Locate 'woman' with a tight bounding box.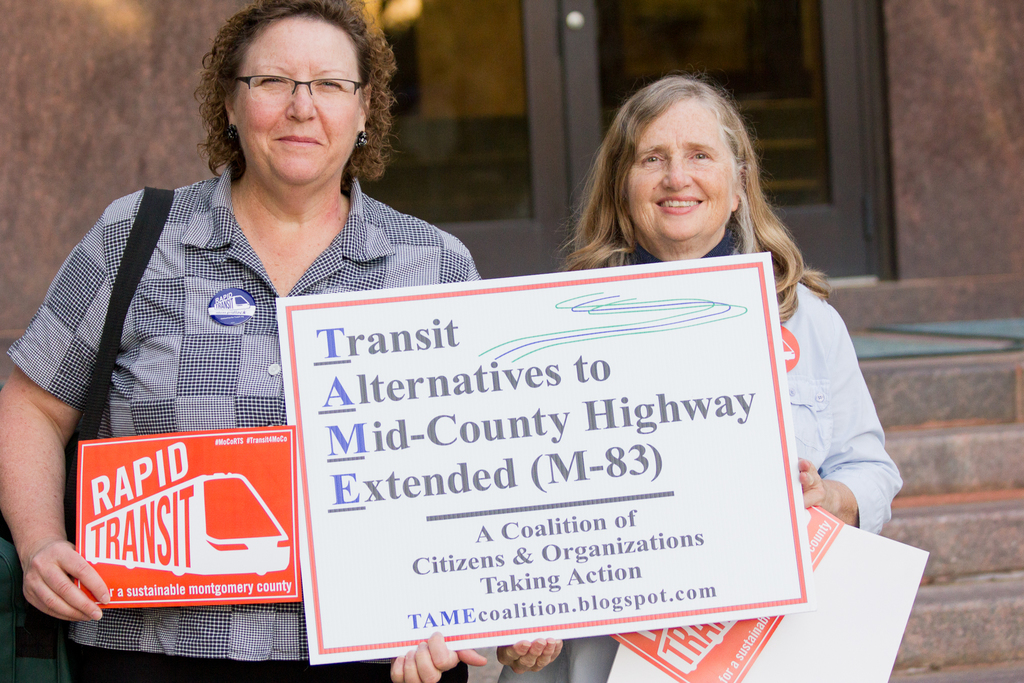
detection(494, 67, 900, 682).
